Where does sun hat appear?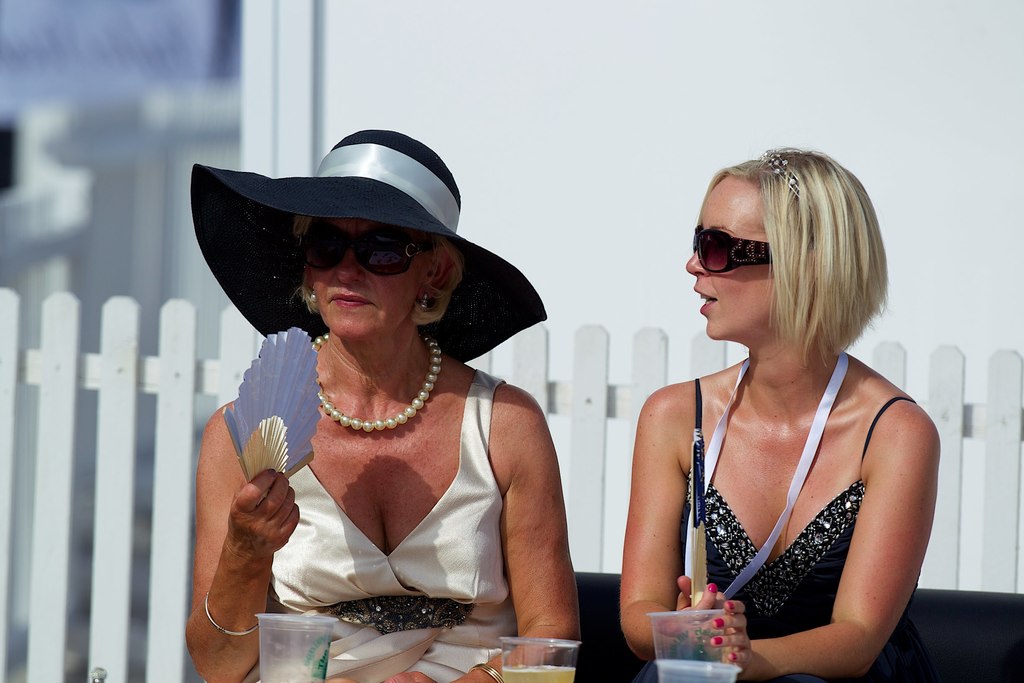
Appears at detection(188, 120, 553, 362).
